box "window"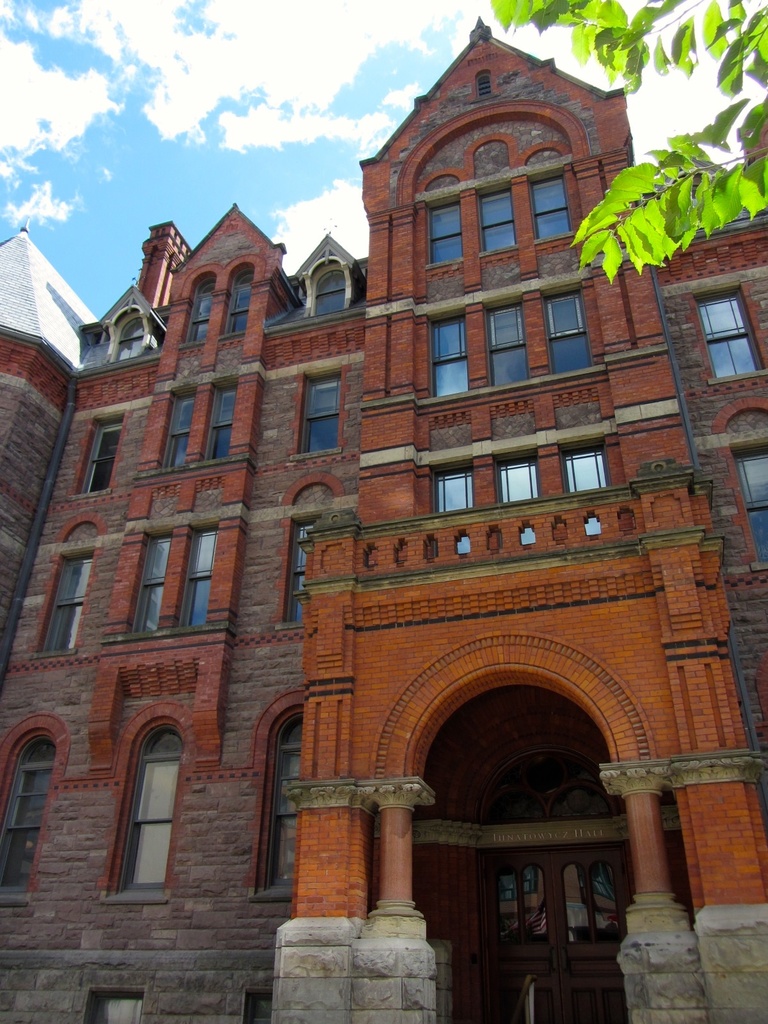
pyautogui.locateOnScreen(131, 535, 171, 632)
